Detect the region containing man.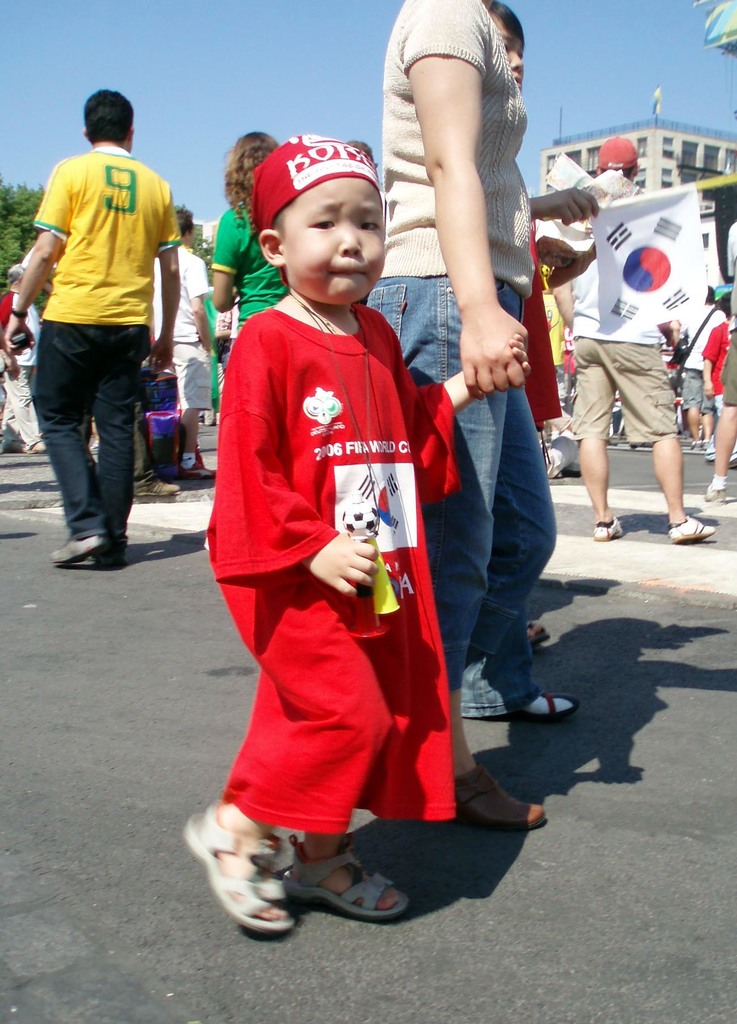
149,206,214,486.
